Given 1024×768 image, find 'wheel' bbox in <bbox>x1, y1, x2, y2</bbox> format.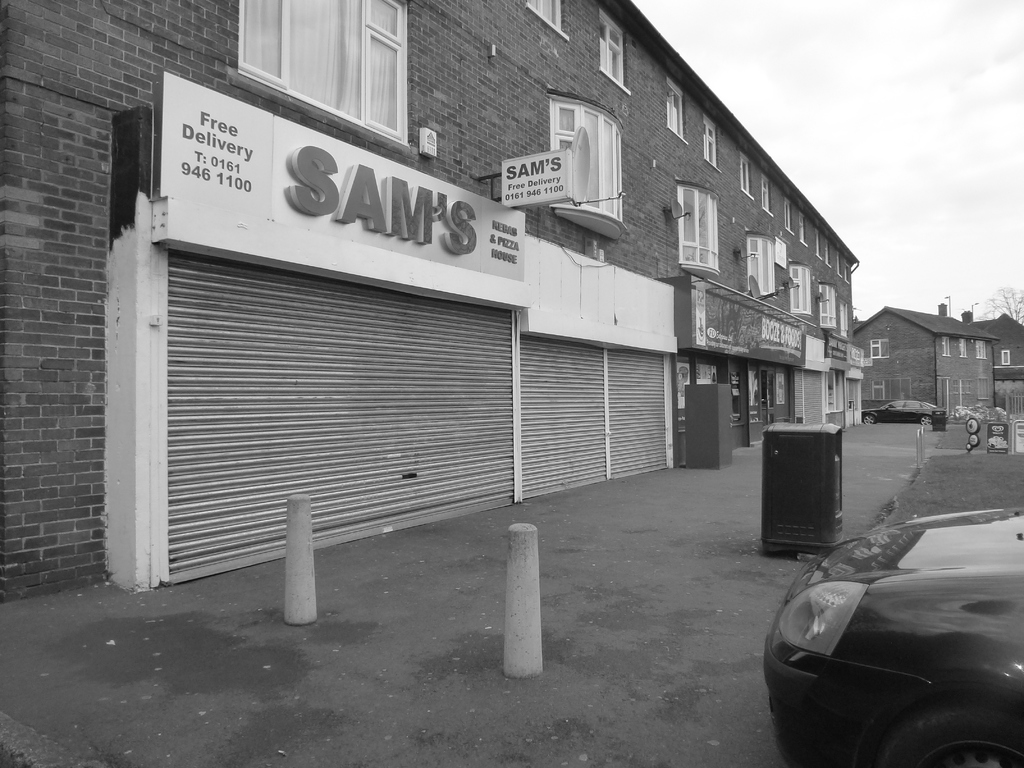
<bbox>877, 704, 1023, 767</bbox>.
